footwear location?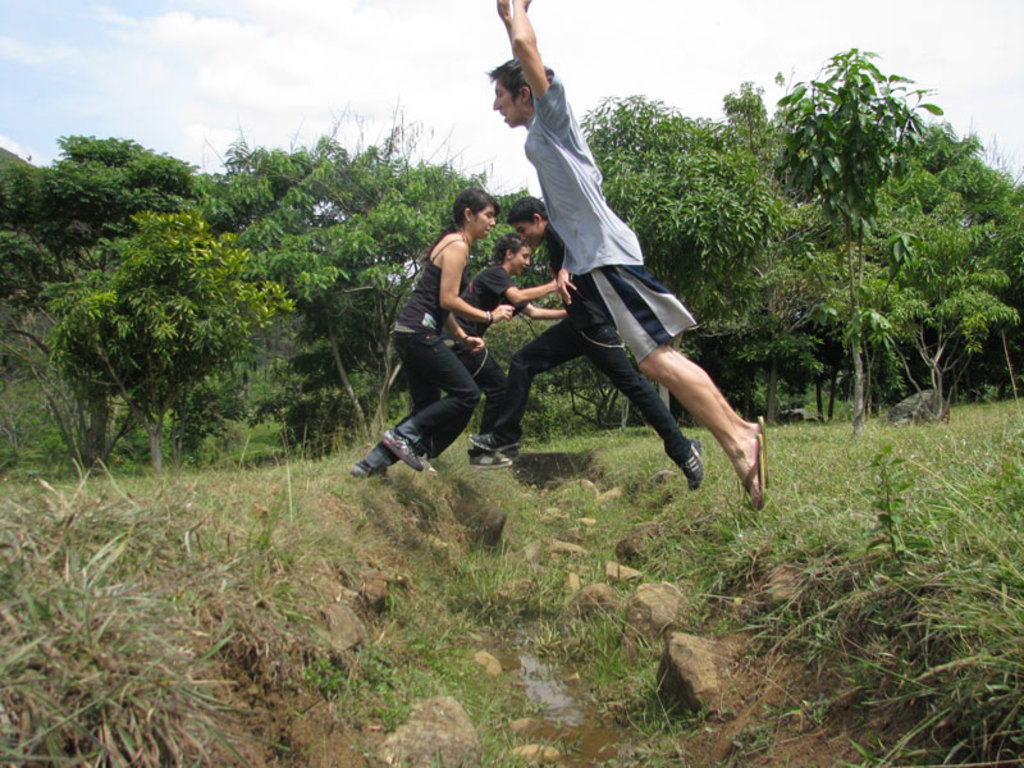
box(381, 428, 426, 472)
